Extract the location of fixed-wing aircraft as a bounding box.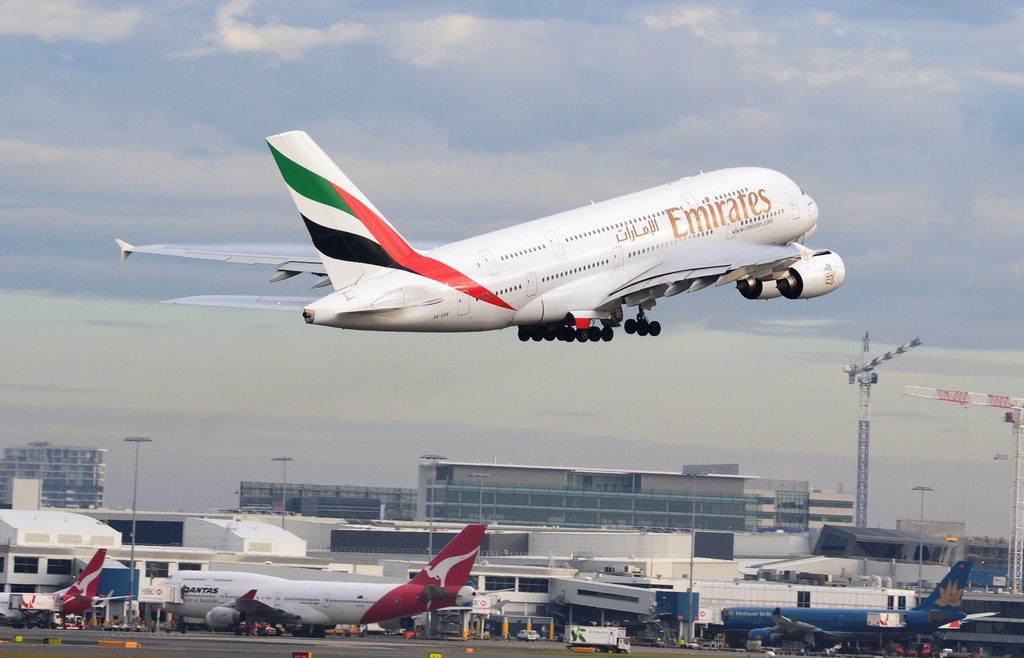
<bbox>725, 559, 995, 651</bbox>.
